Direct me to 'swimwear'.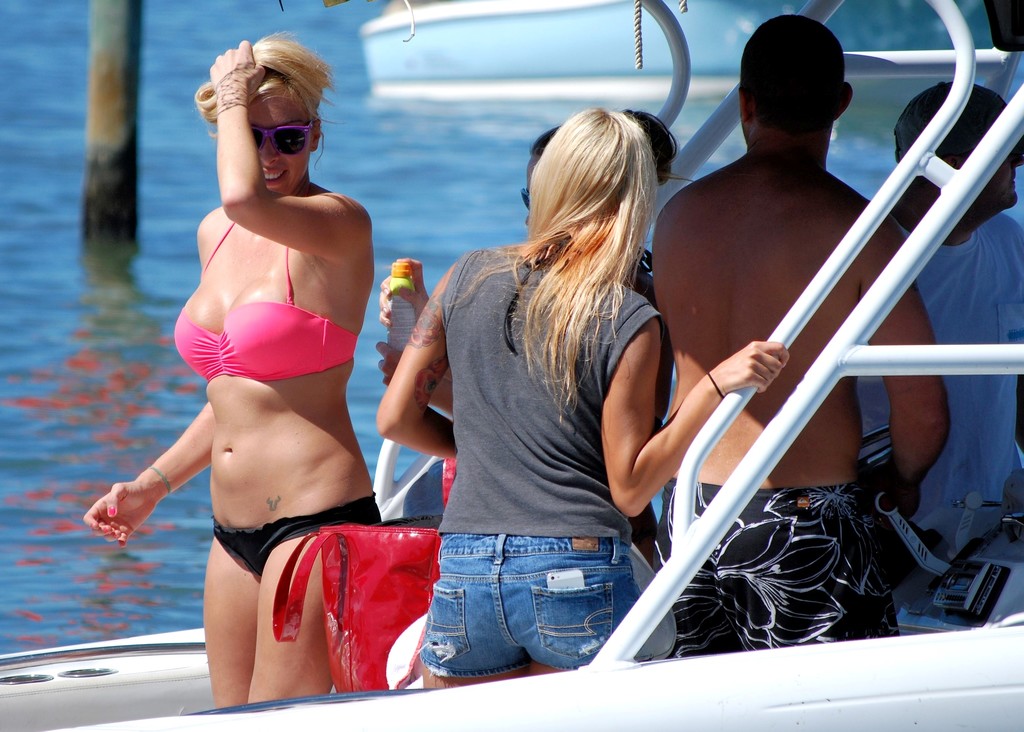
Direction: left=163, top=220, right=366, bottom=386.
